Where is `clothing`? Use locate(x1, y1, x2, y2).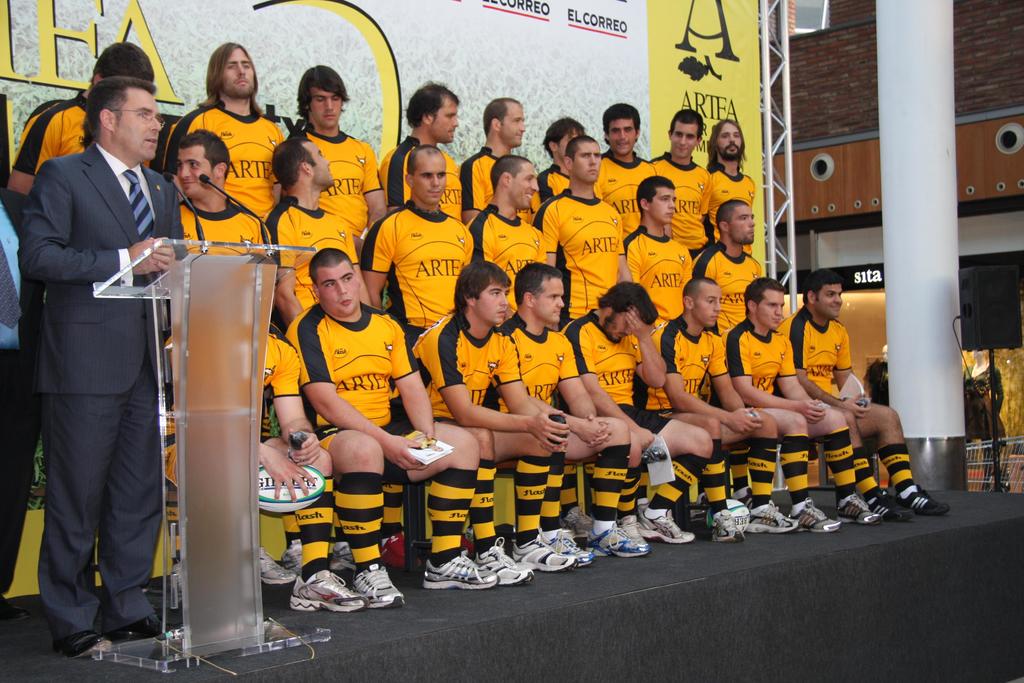
locate(650, 145, 715, 263).
